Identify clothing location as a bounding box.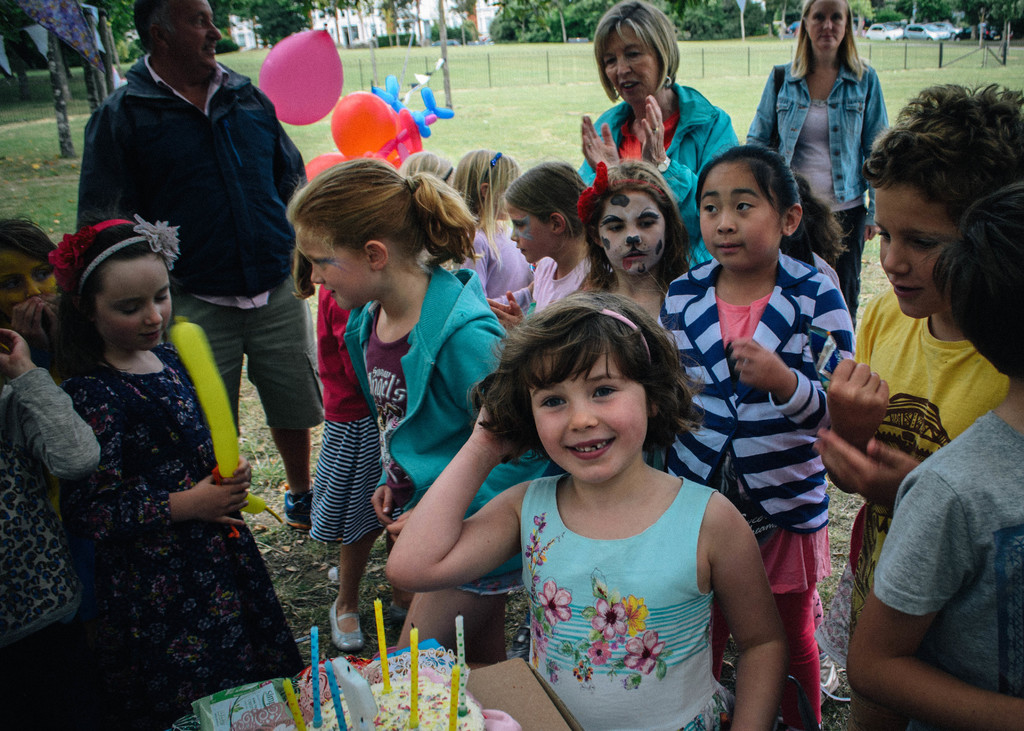
l=852, t=287, r=1011, b=618.
